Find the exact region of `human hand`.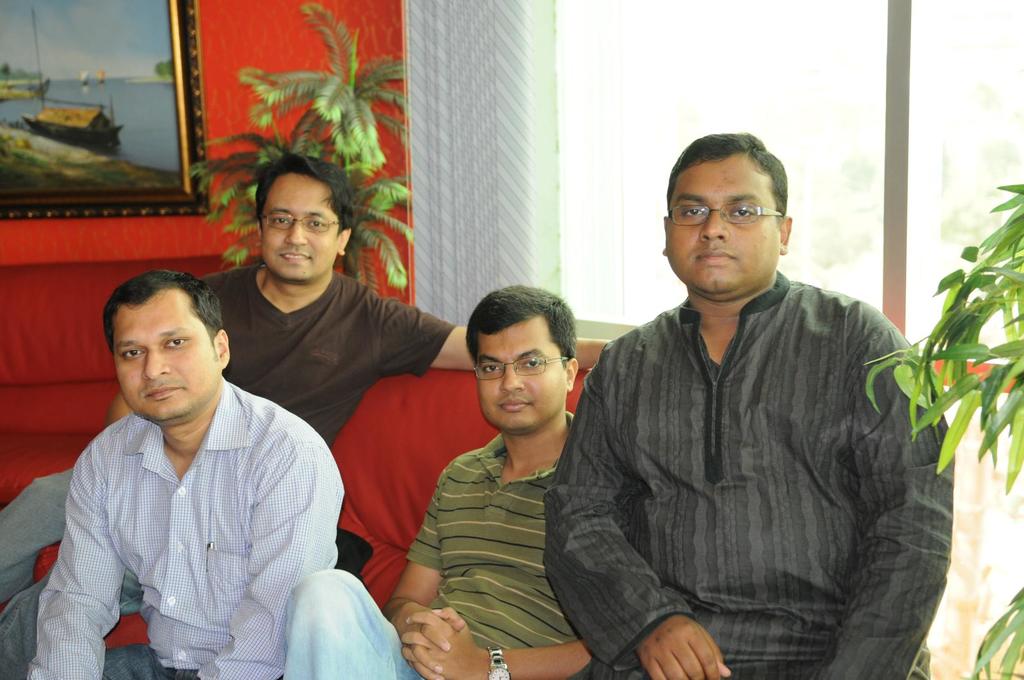
Exact region: Rect(392, 606, 467, 679).
